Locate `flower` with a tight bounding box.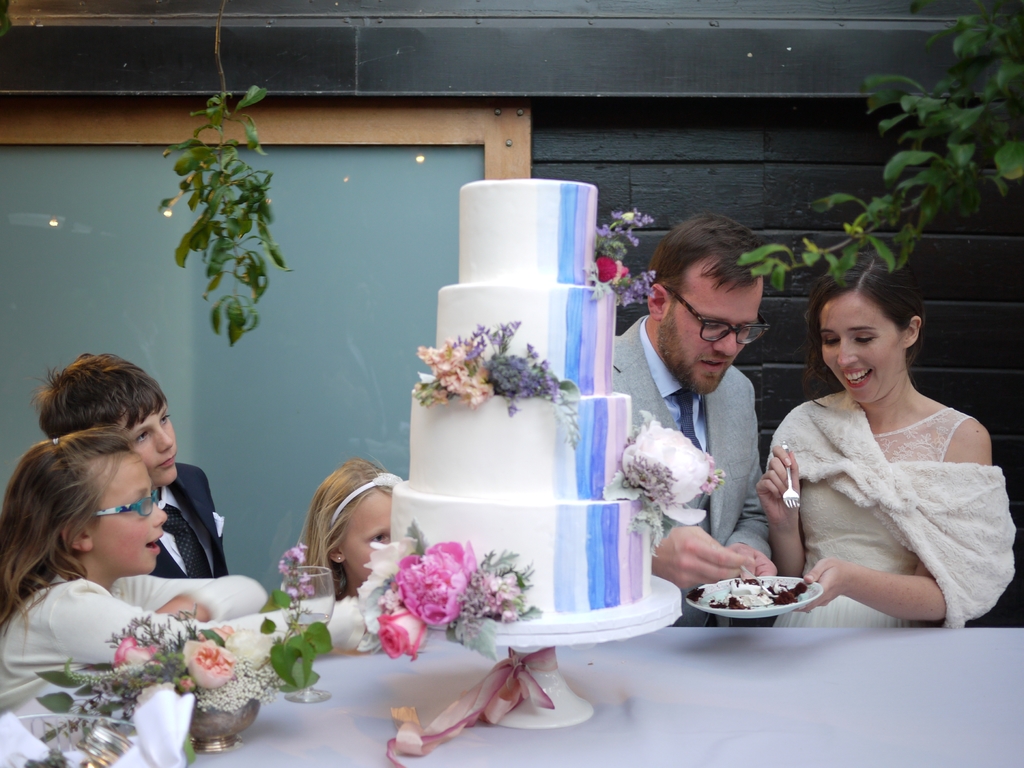
<bbox>593, 246, 629, 288</bbox>.
